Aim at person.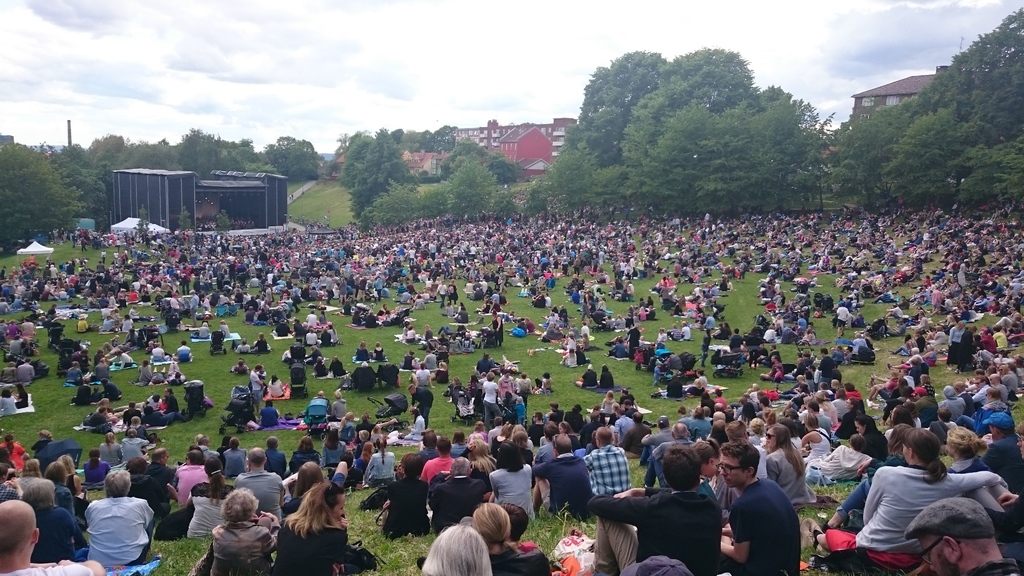
Aimed at {"x1": 972, "y1": 385, "x2": 1009, "y2": 431}.
